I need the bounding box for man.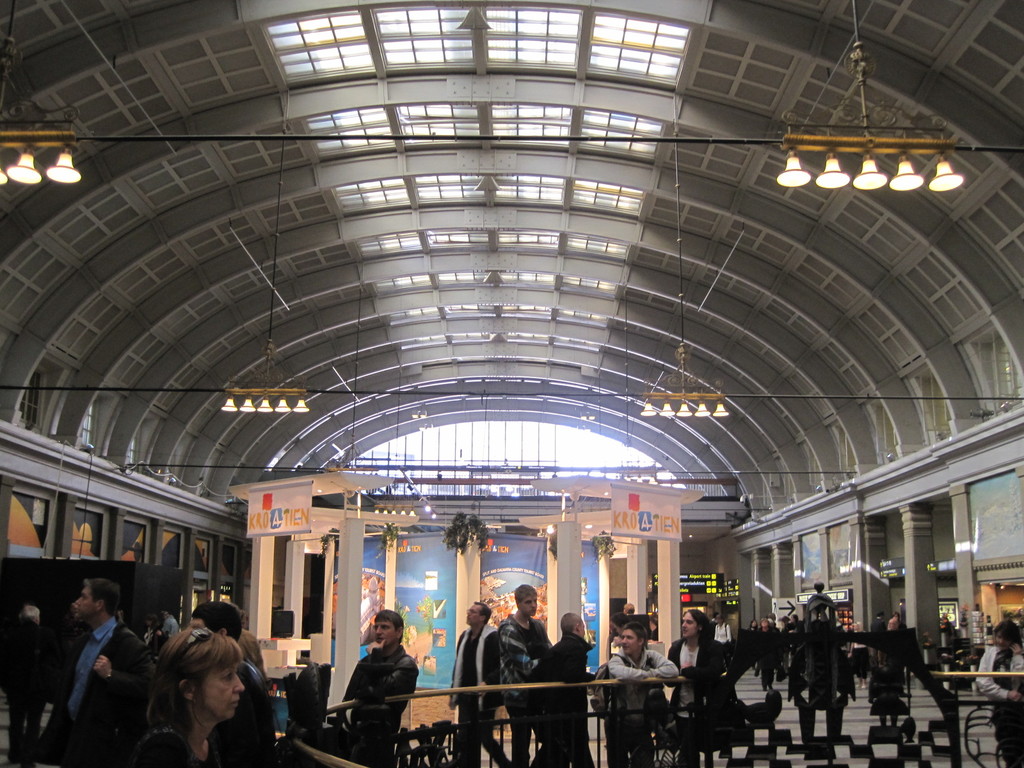
Here it is: [left=769, top=610, right=778, bottom=627].
